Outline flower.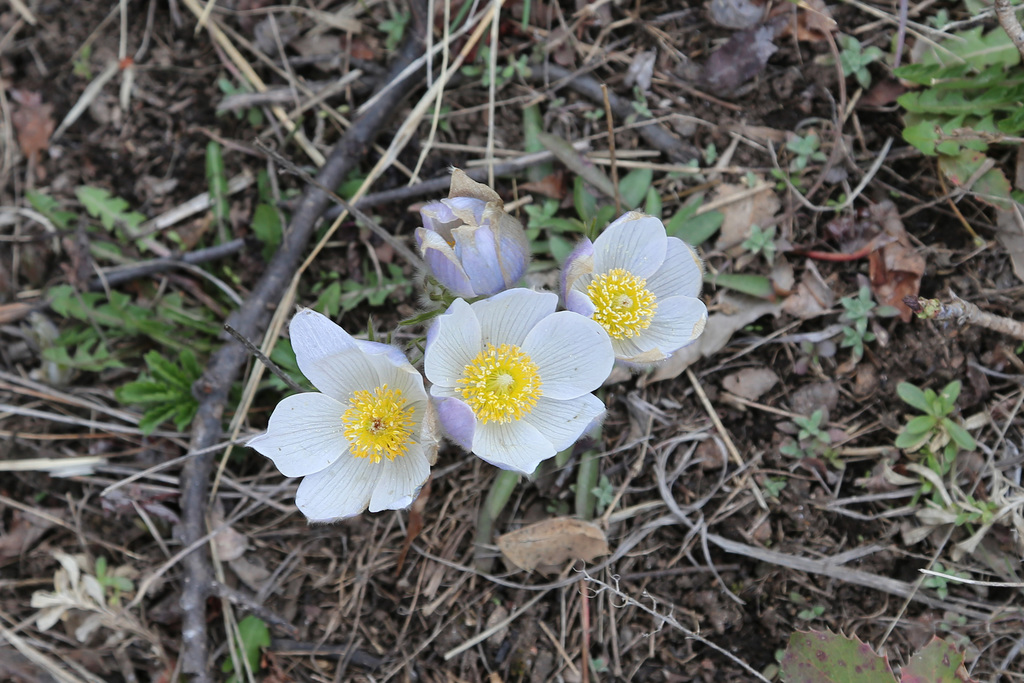
Outline: {"left": 414, "top": 165, "right": 532, "bottom": 304}.
